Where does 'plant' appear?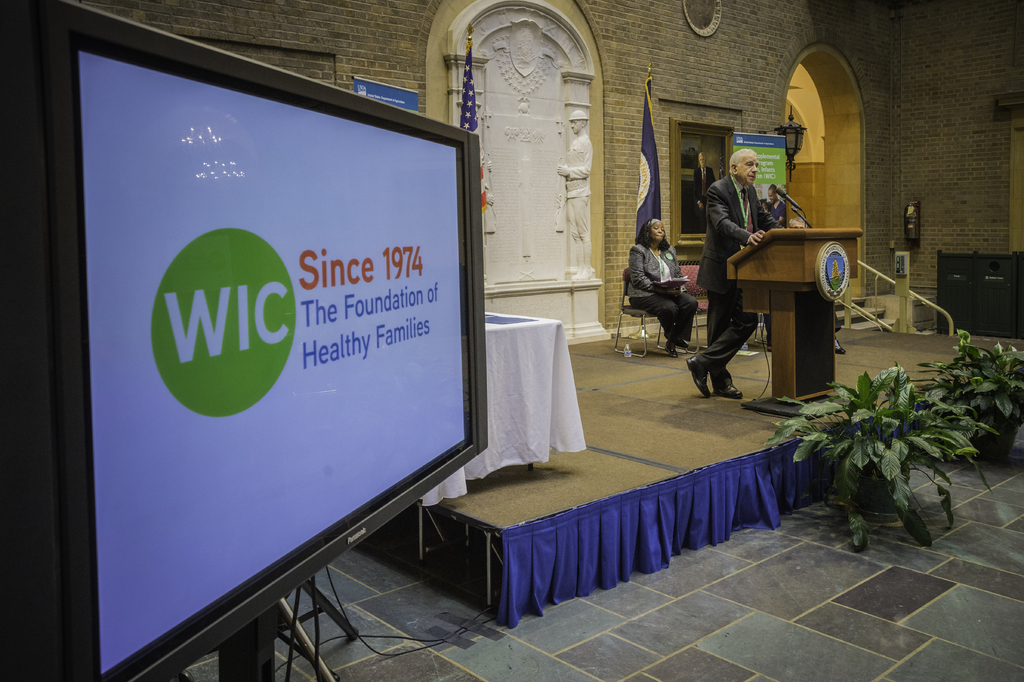
Appears at bbox(769, 356, 969, 550).
